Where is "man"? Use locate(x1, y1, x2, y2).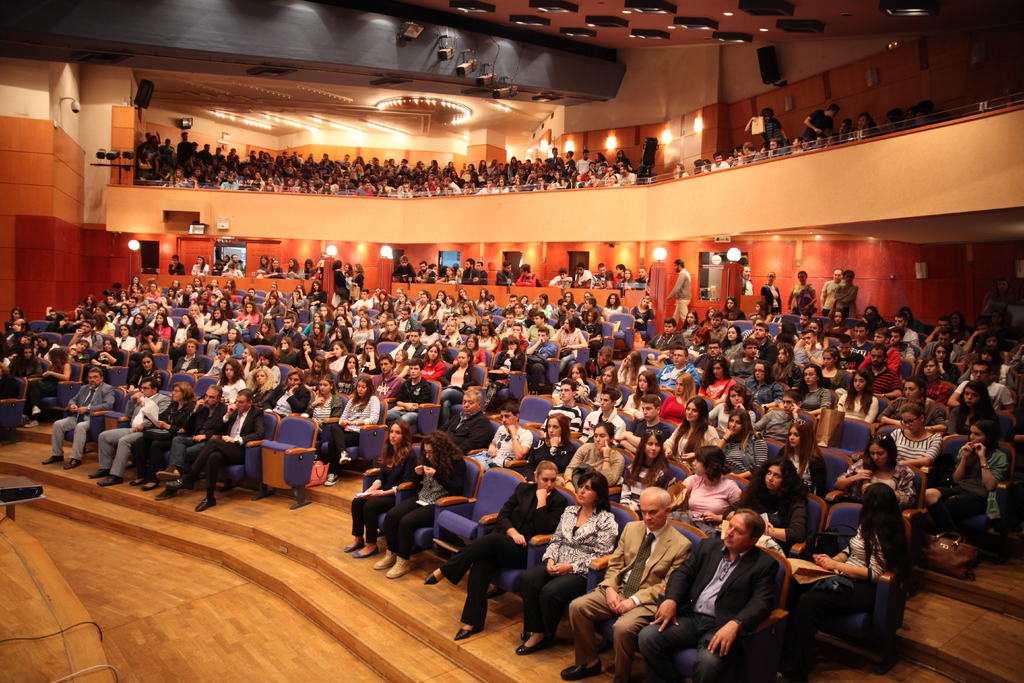
locate(169, 340, 202, 387).
